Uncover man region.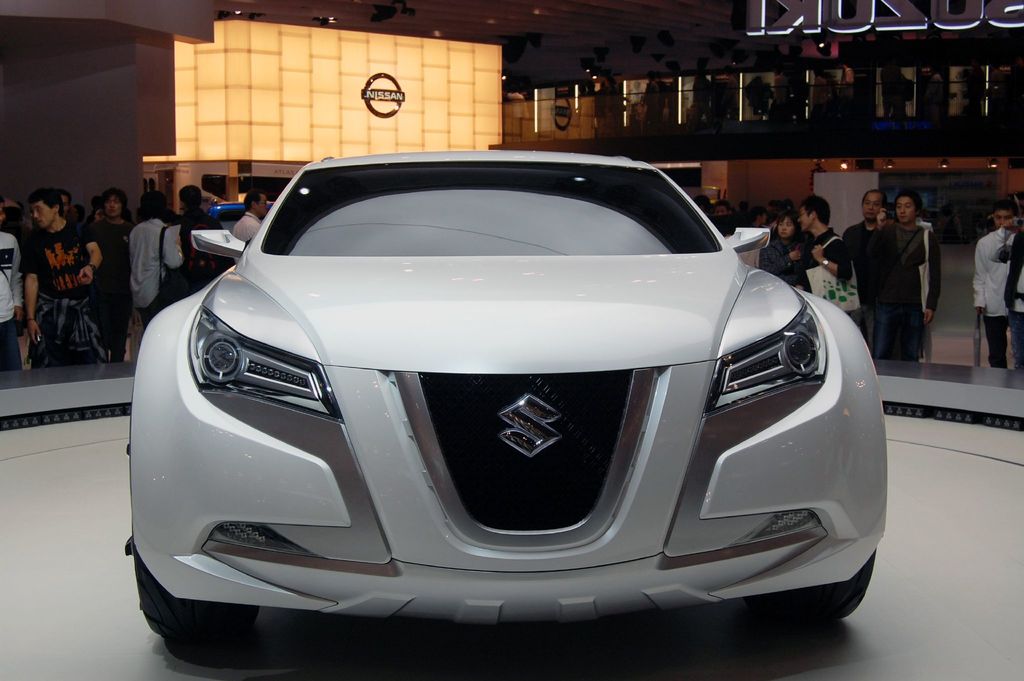
Uncovered: [843, 191, 894, 356].
